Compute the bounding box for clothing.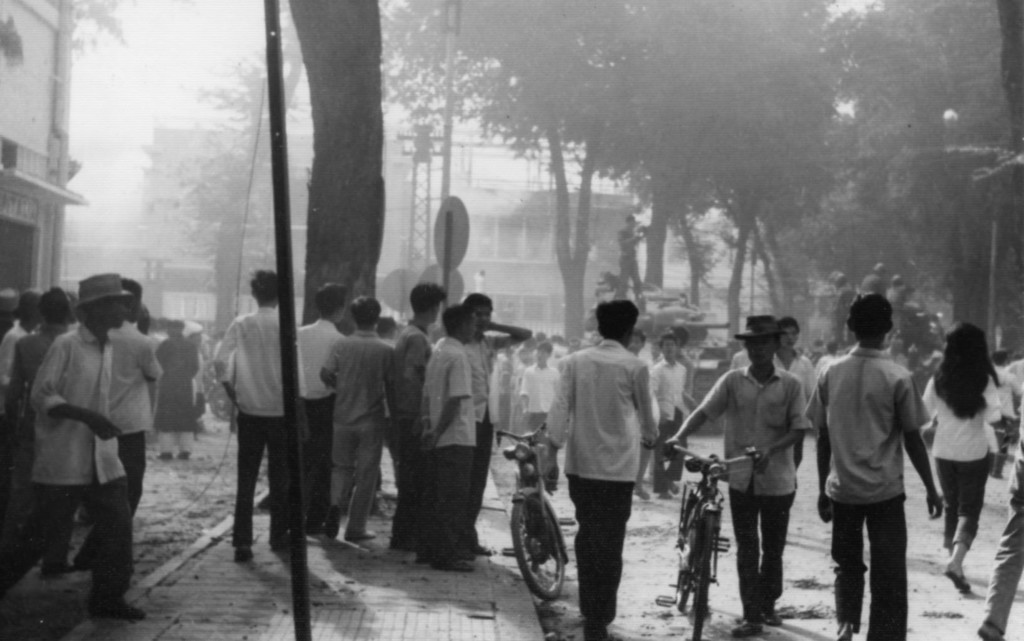
<bbox>693, 352, 822, 633</bbox>.
